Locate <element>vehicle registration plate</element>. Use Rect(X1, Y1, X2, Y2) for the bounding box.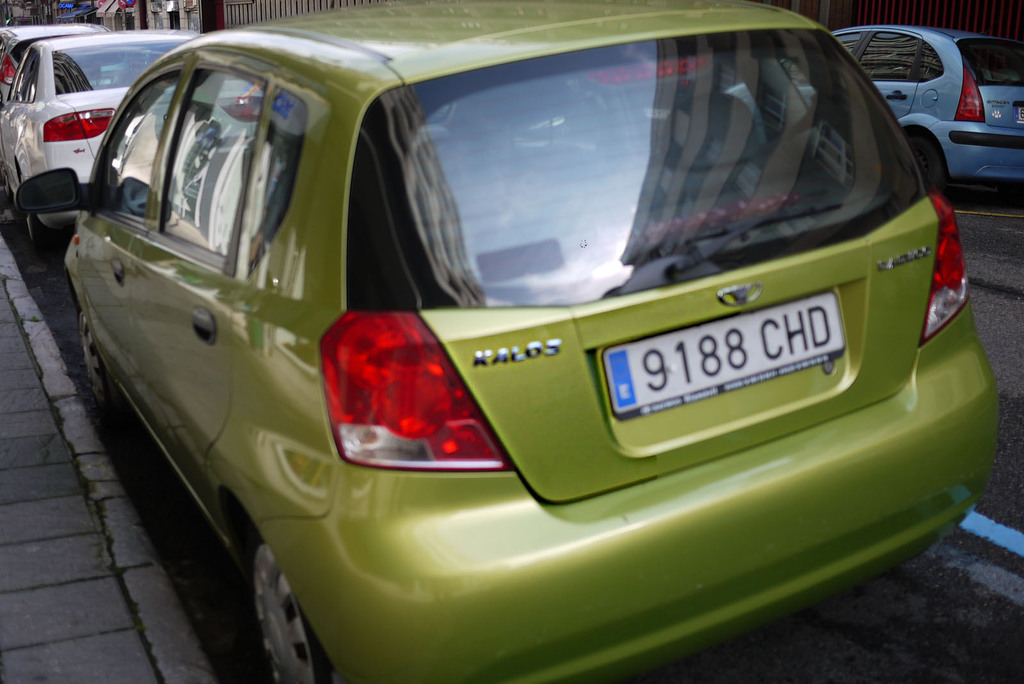
Rect(619, 301, 862, 413).
